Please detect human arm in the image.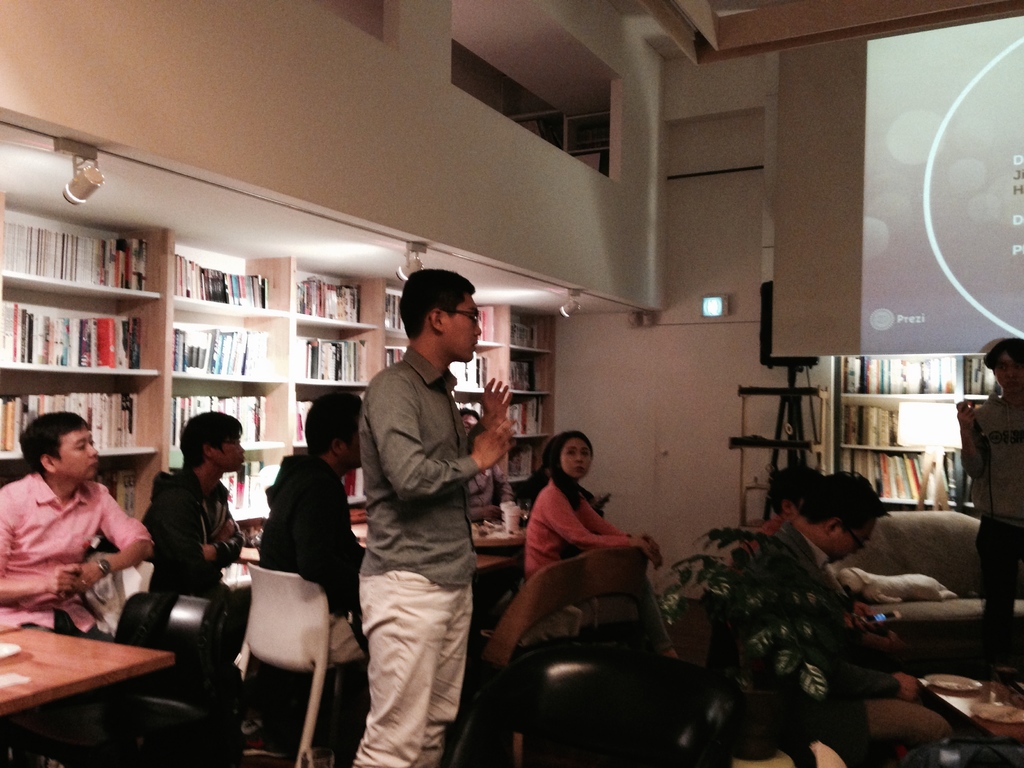
region(202, 494, 251, 557).
